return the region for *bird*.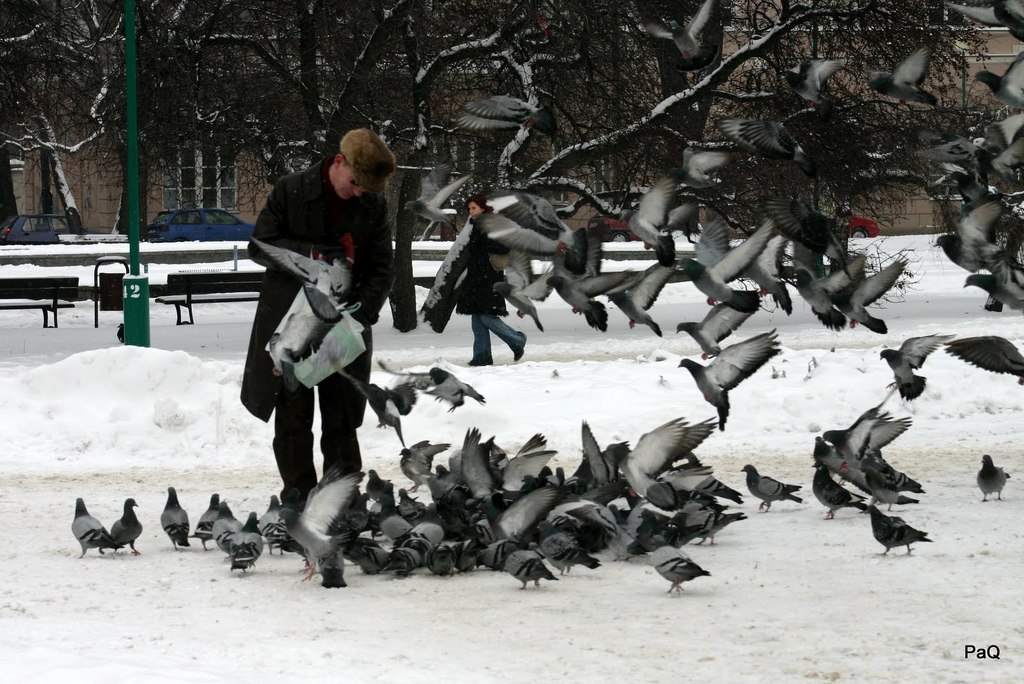
x1=184 y1=491 x2=221 y2=550.
